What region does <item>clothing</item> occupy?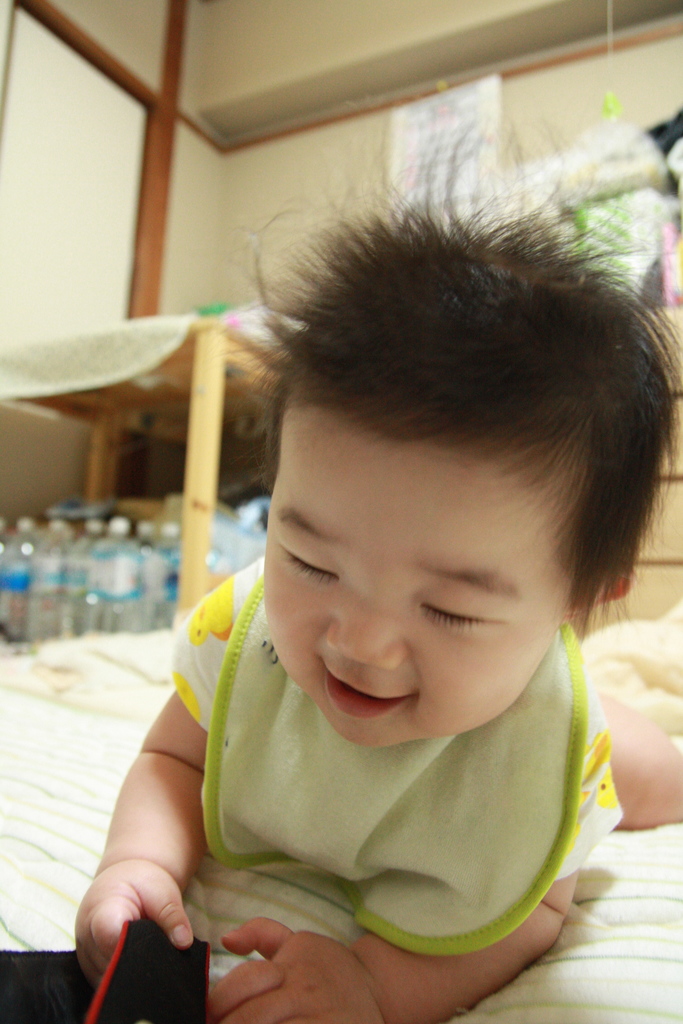
box(168, 628, 668, 1000).
